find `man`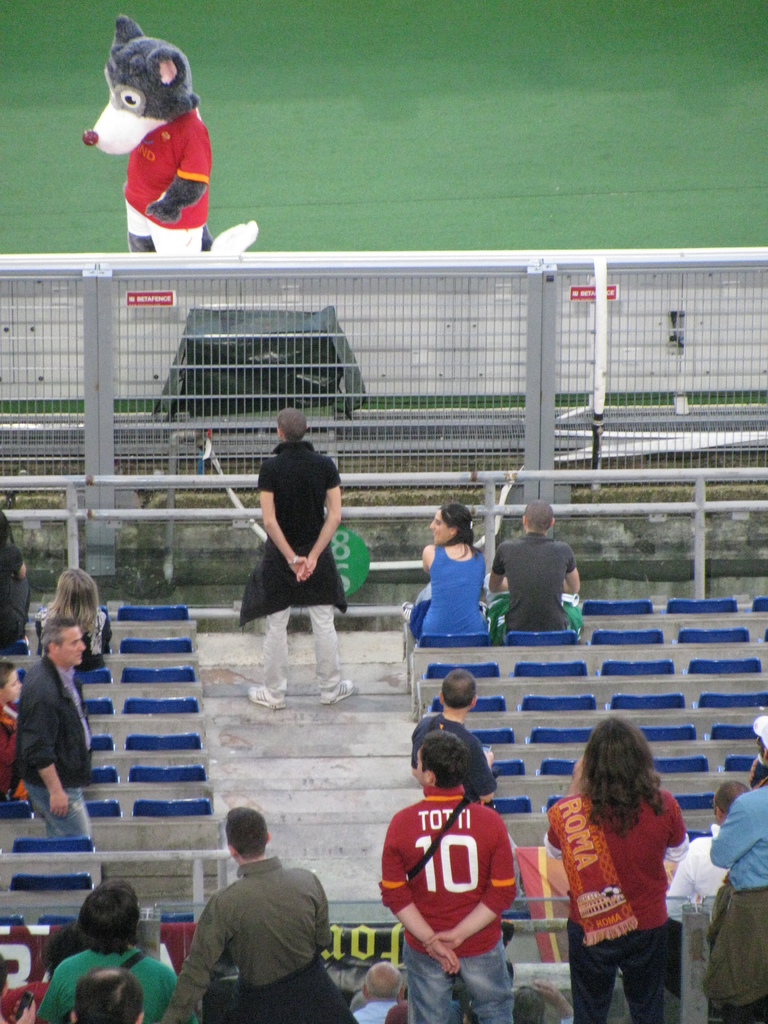
[354,958,403,1023]
